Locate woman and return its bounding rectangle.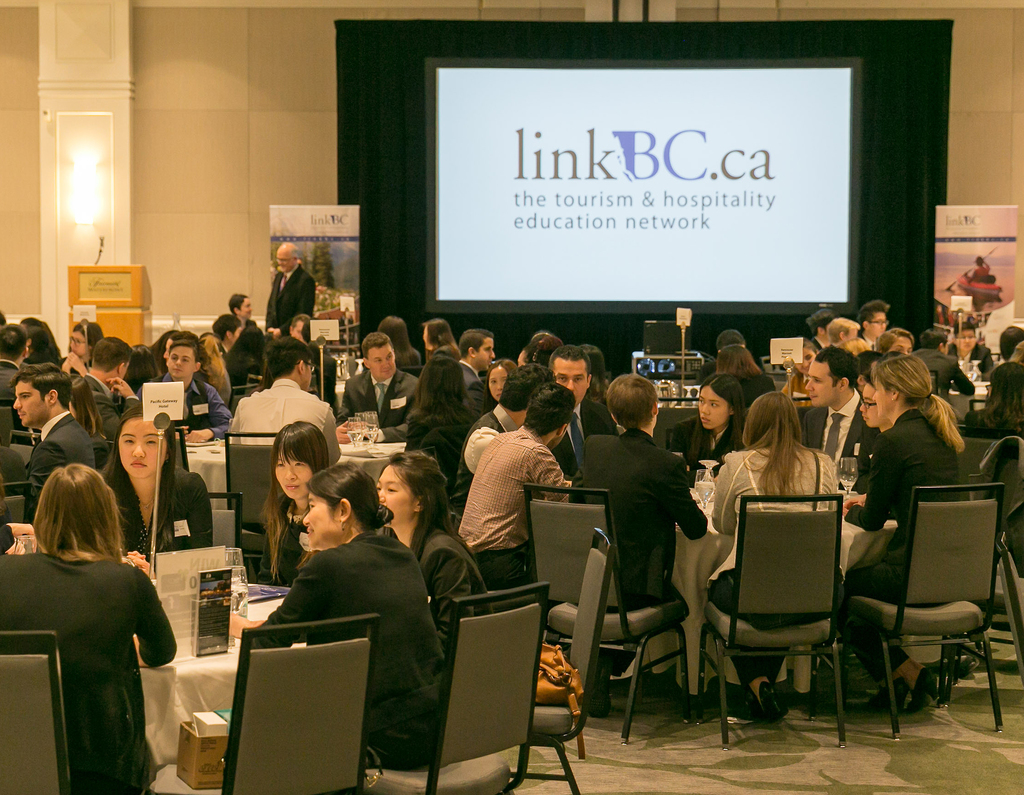
x1=831 y1=364 x2=971 y2=710.
